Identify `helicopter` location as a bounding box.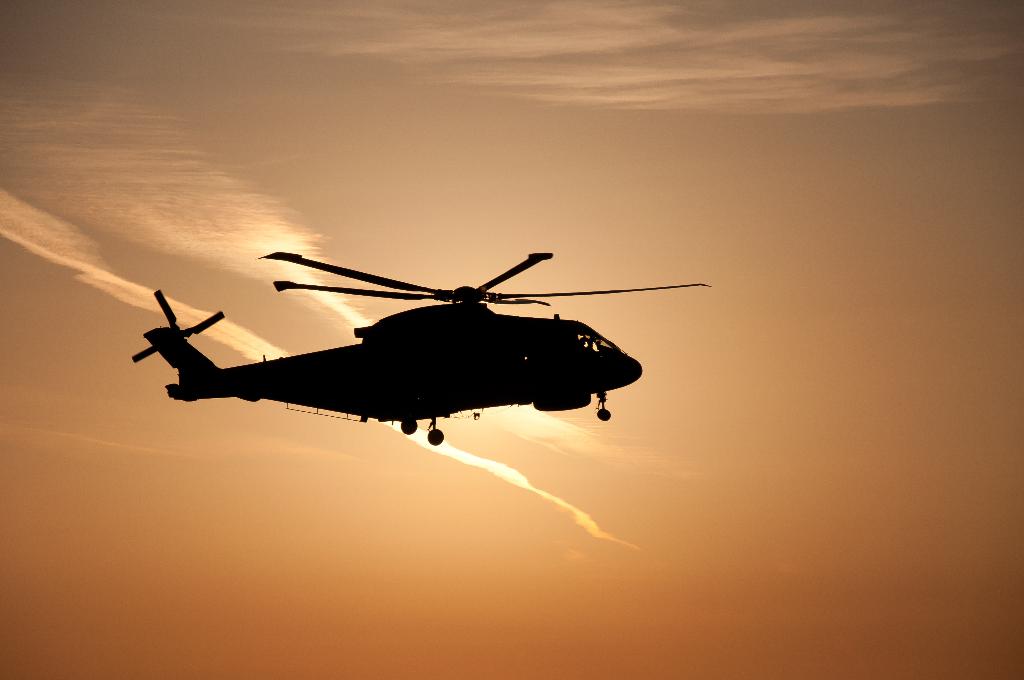
(x1=136, y1=239, x2=714, y2=447).
